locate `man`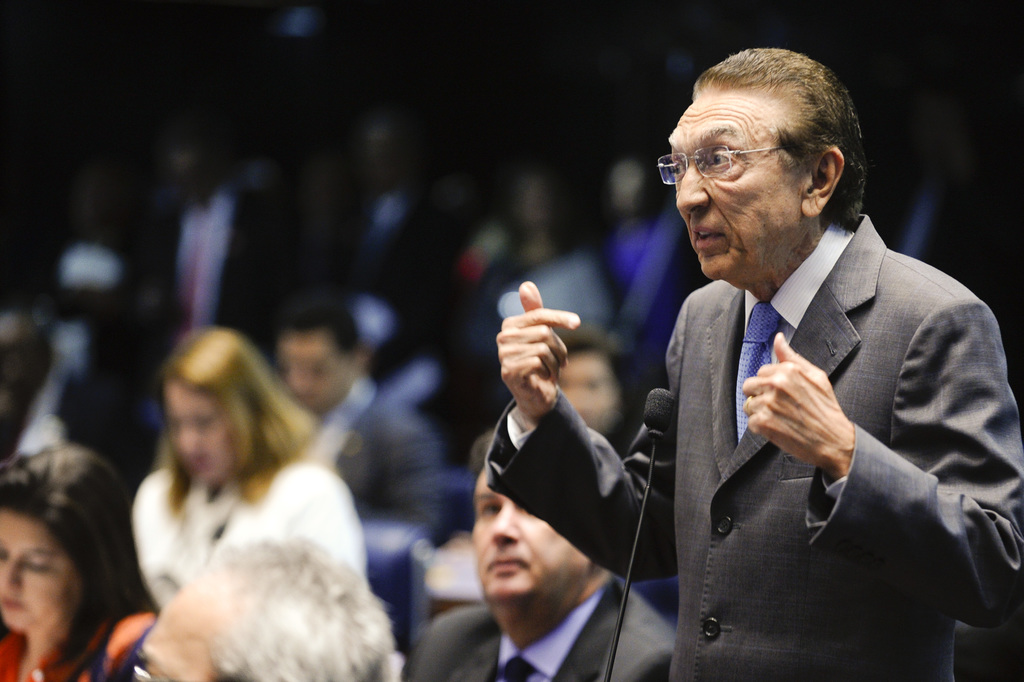
bbox=(401, 451, 669, 681)
